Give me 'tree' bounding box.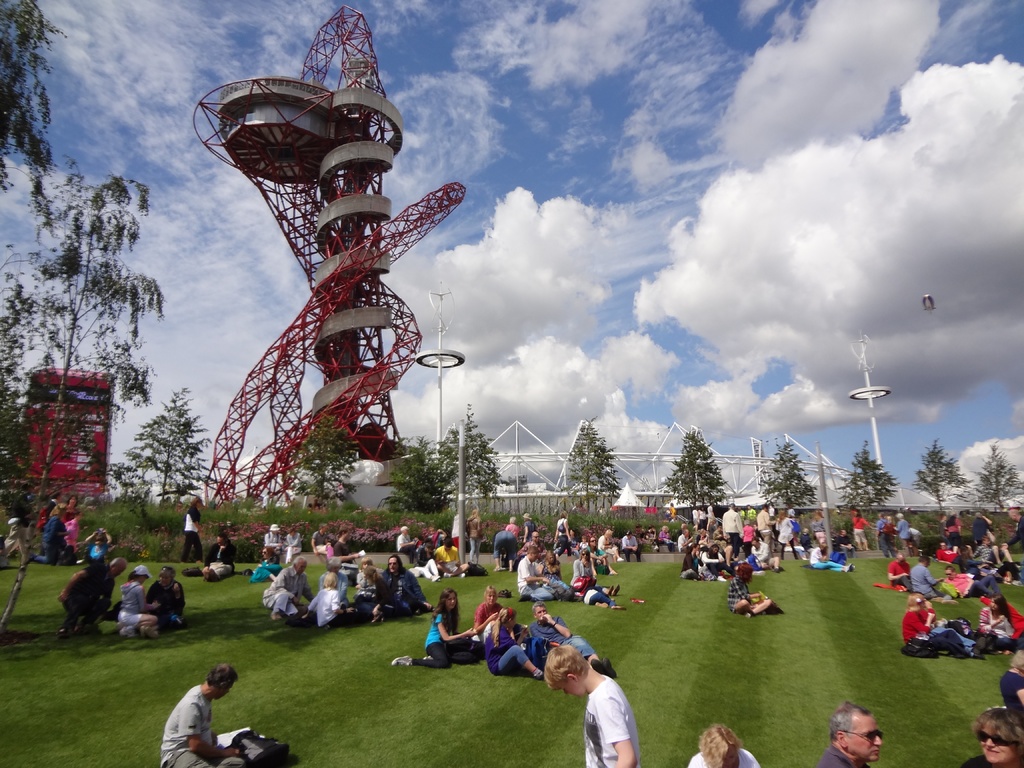
[x1=820, y1=431, x2=902, y2=518].
